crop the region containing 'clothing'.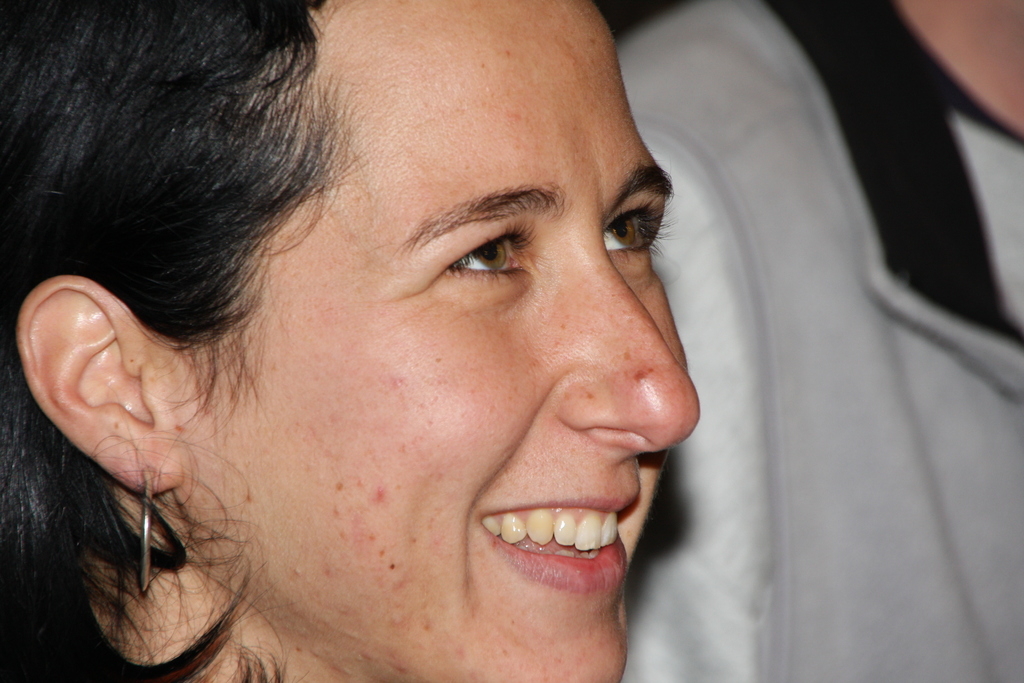
Crop region: select_region(609, 0, 1023, 682).
